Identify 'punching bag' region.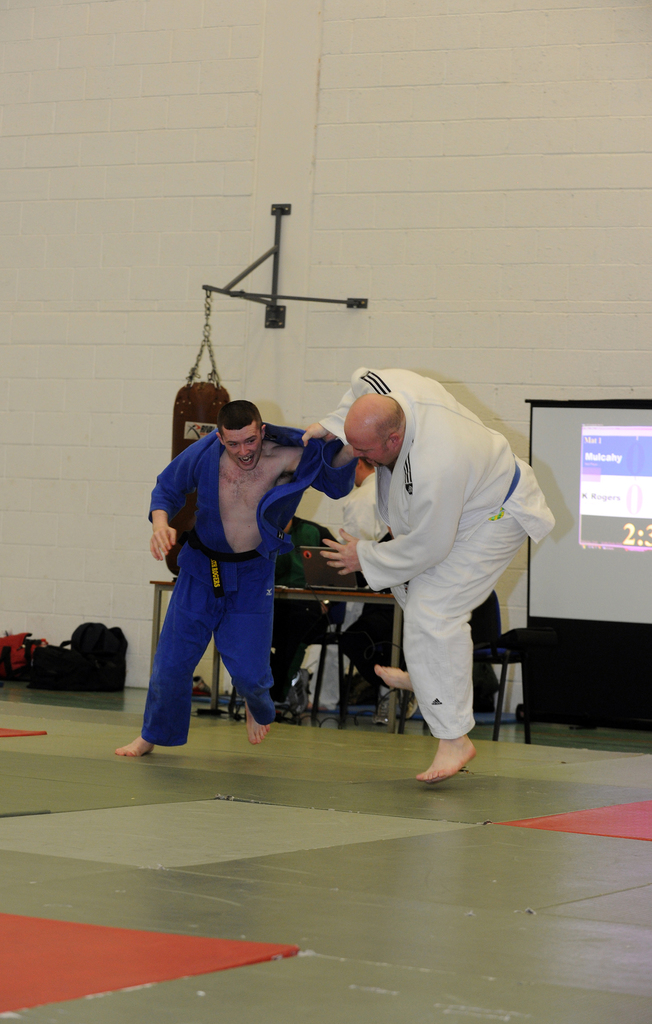
Region: BBox(162, 385, 232, 582).
